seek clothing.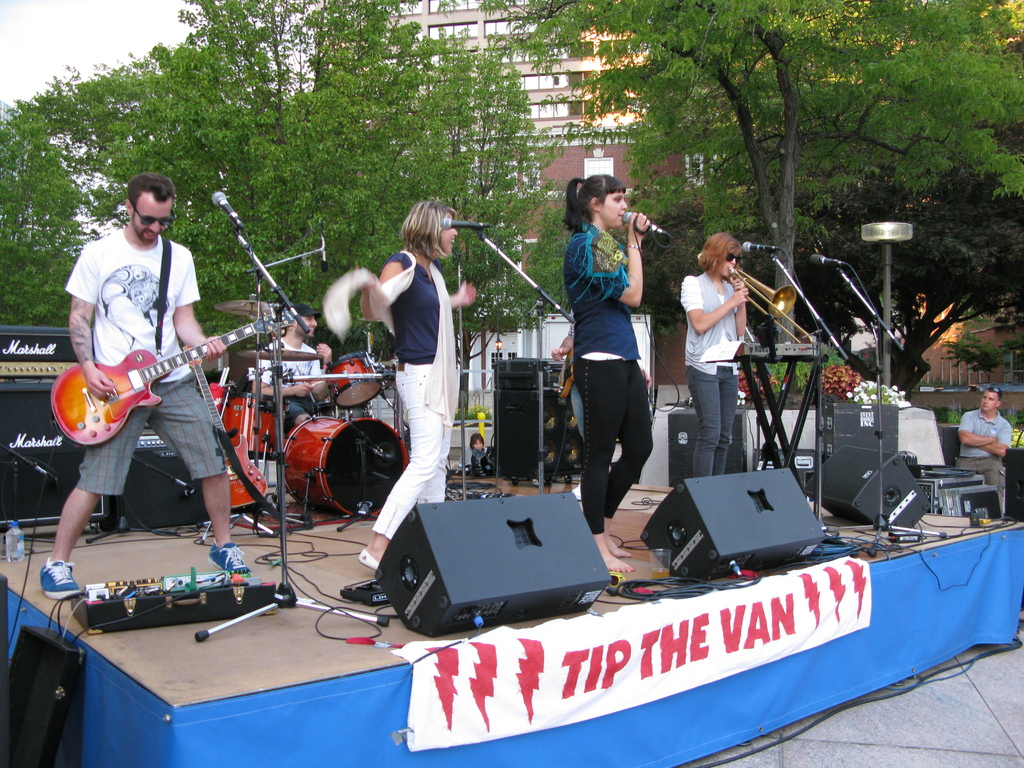
471,447,487,473.
